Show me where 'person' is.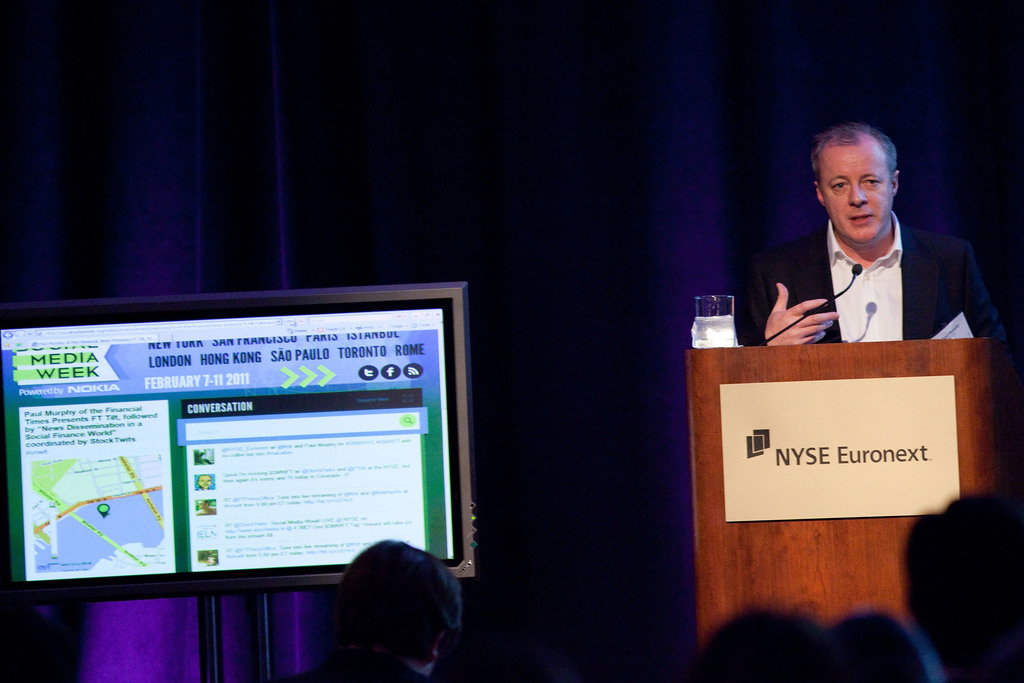
'person' is at detection(739, 117, 988, 383).
